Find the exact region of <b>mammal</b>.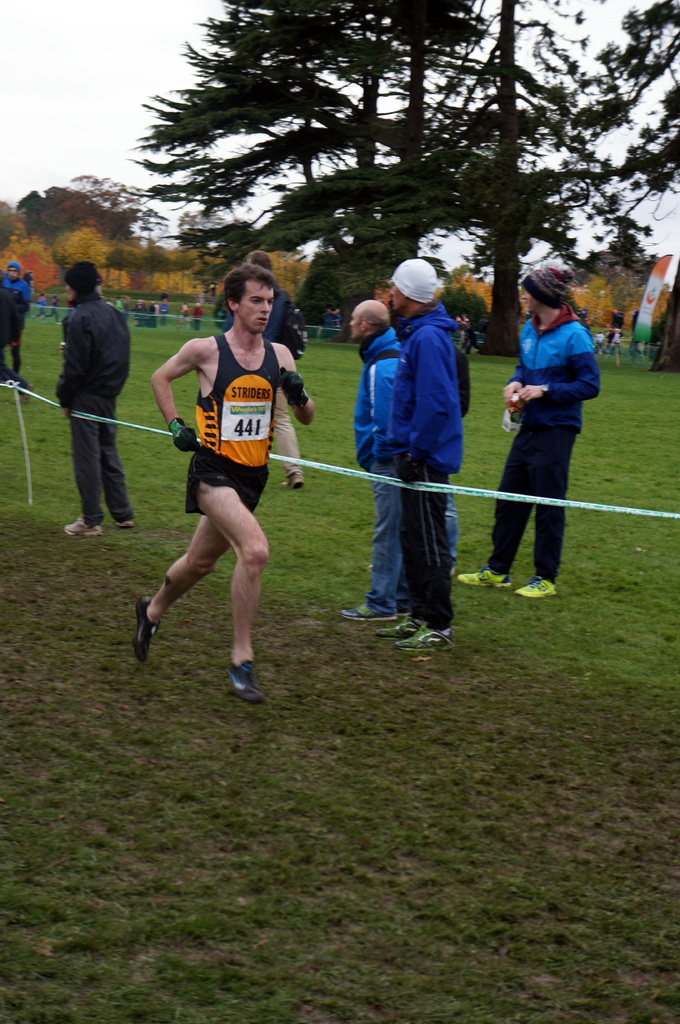
Exact region: l=0, t=263, r=36, b=372.
